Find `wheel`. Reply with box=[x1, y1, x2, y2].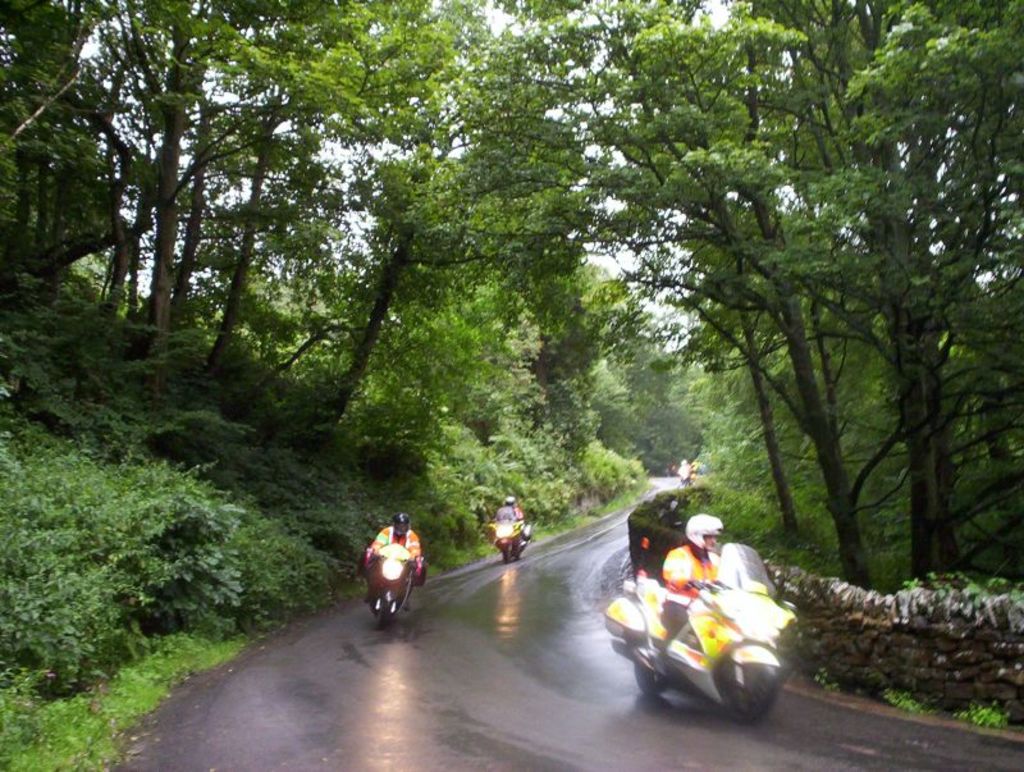
box=[498, 539, 509, 561].
